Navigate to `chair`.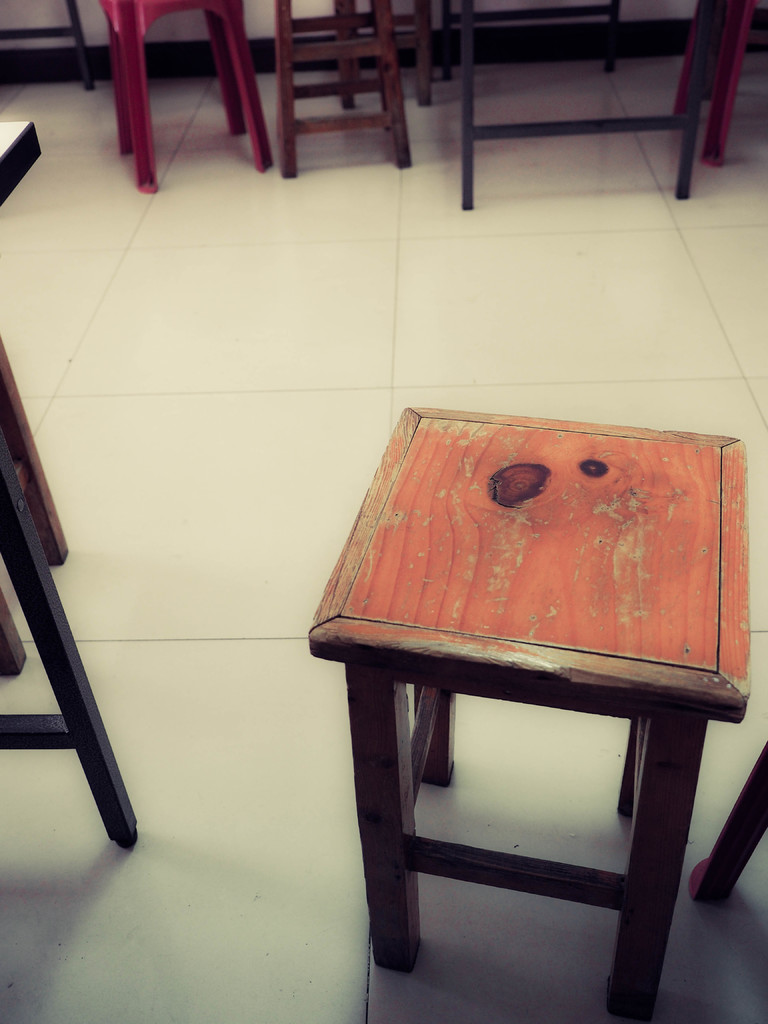
Navigation target: (x1=77, y1=0, x2=316, y2=156).
